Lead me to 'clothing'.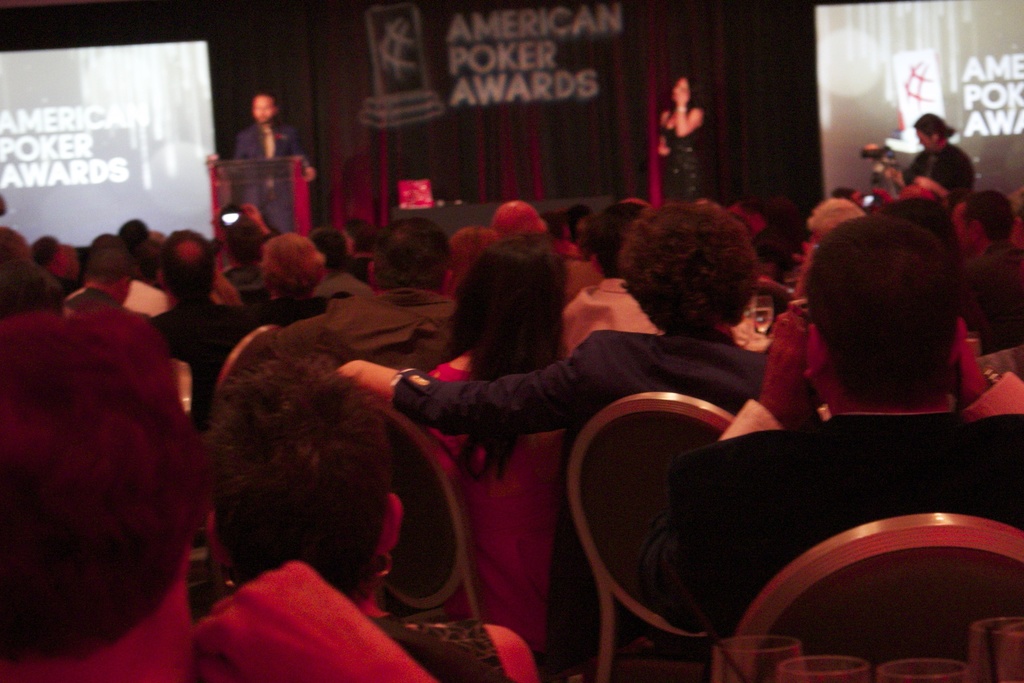
Lead to [x1=224, y1=113, x2=316, y2=233].
